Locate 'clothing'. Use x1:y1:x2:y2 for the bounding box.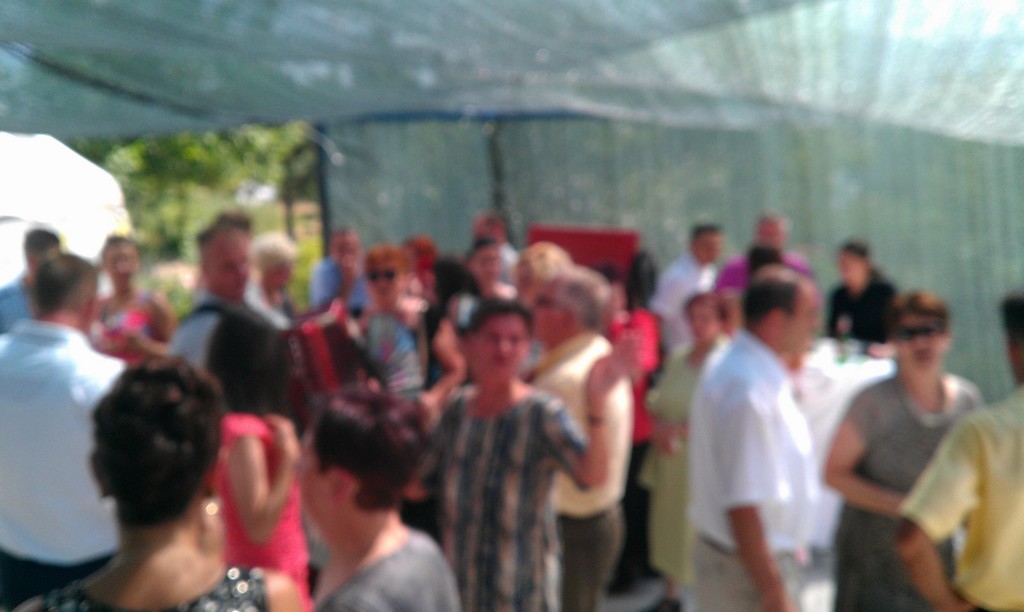
892:379:1023:611.
